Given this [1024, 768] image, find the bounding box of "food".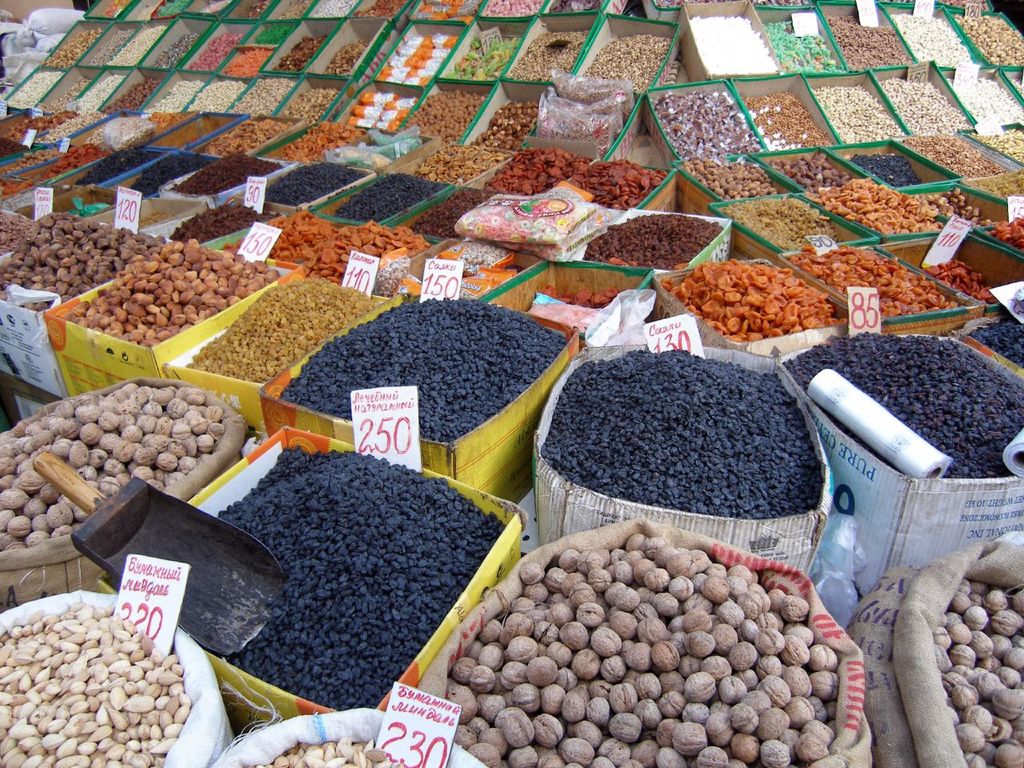
[378,105,410,123].
